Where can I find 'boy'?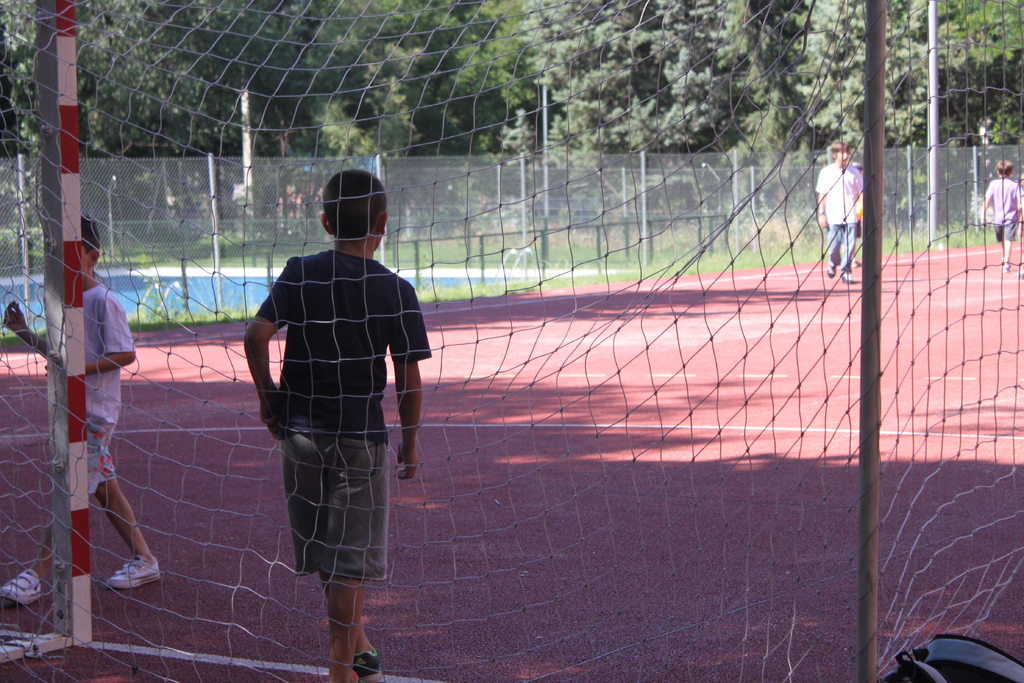
You can find it at (244, 171, 430, 680).
